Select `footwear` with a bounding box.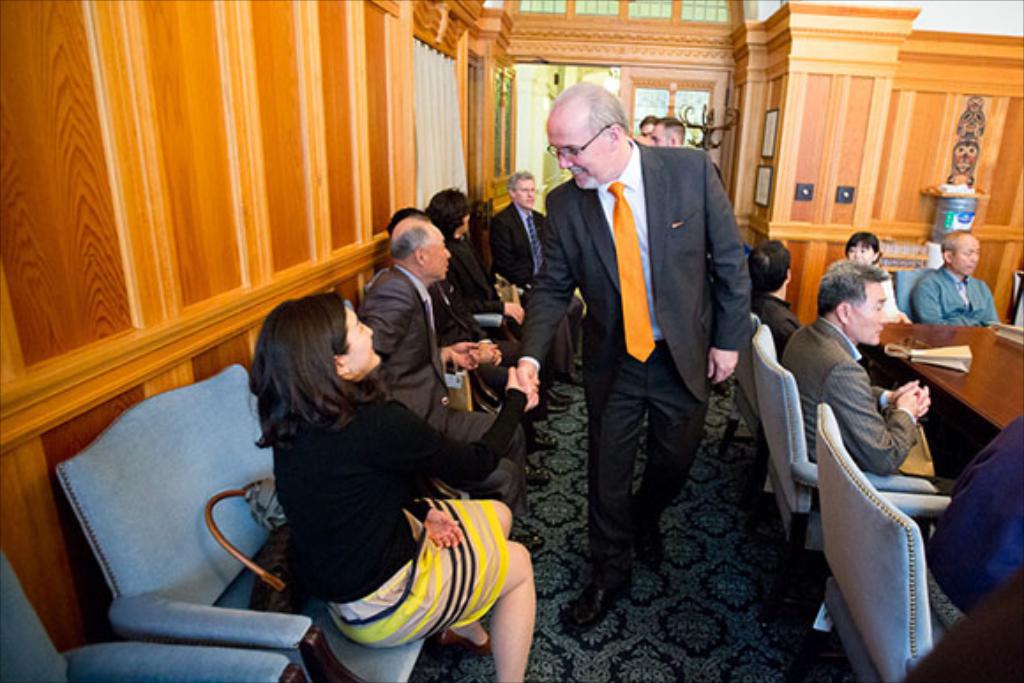
bbox=[528, 461, 551, 489].
